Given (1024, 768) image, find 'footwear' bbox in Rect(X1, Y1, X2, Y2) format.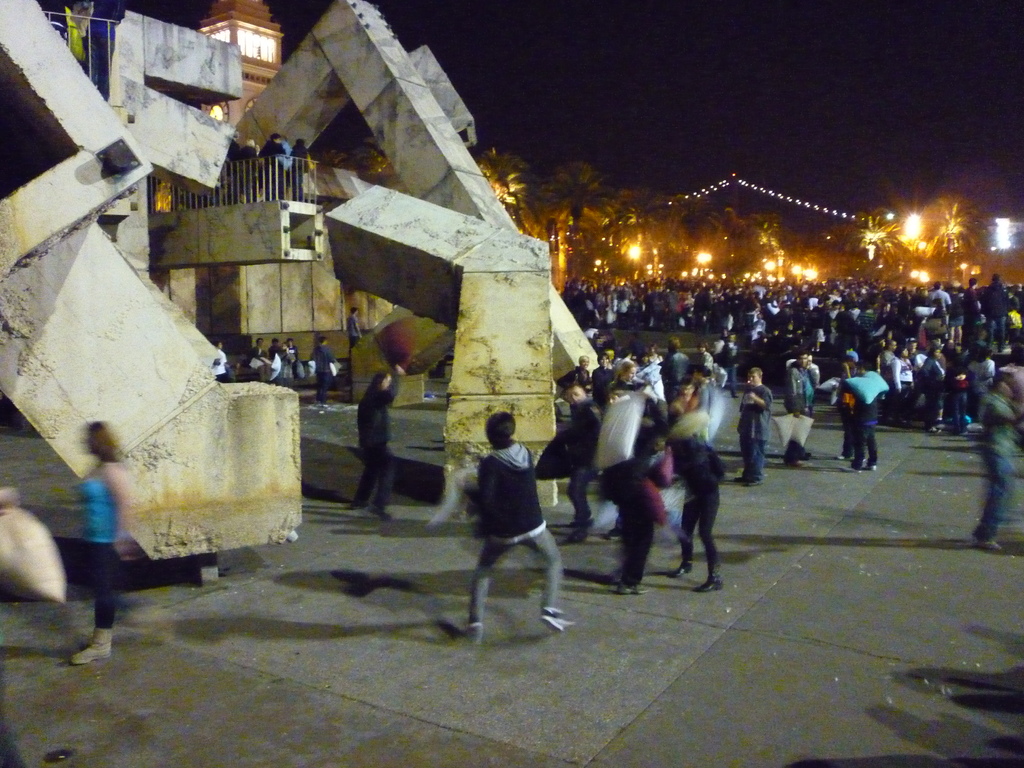
Rect(68, 640, 115, 664).
